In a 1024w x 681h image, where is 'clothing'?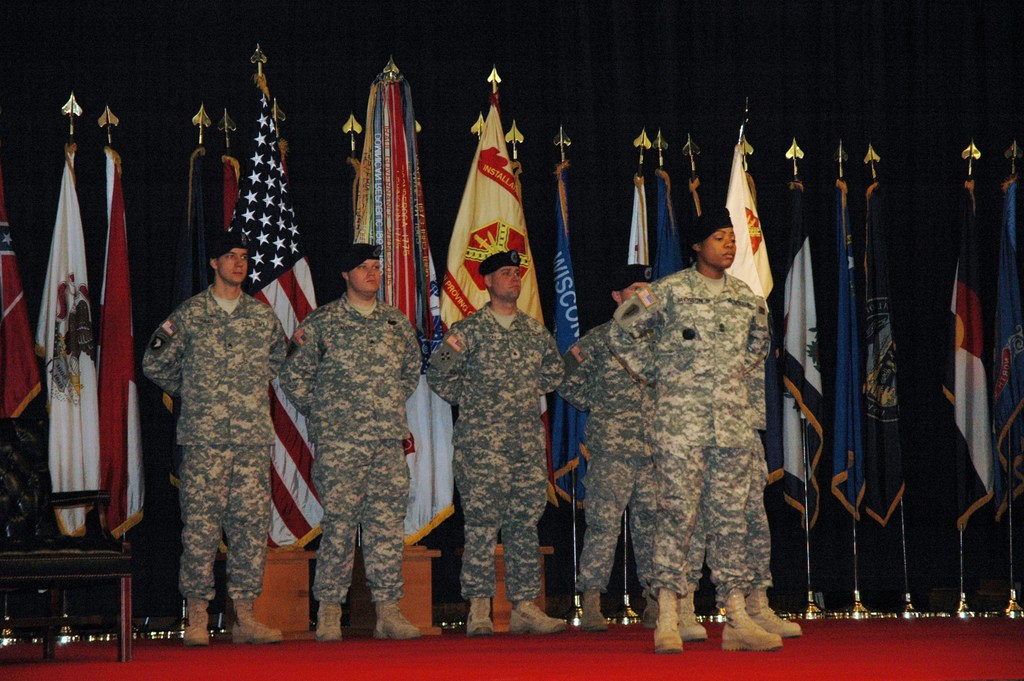
142/284/292/598.
